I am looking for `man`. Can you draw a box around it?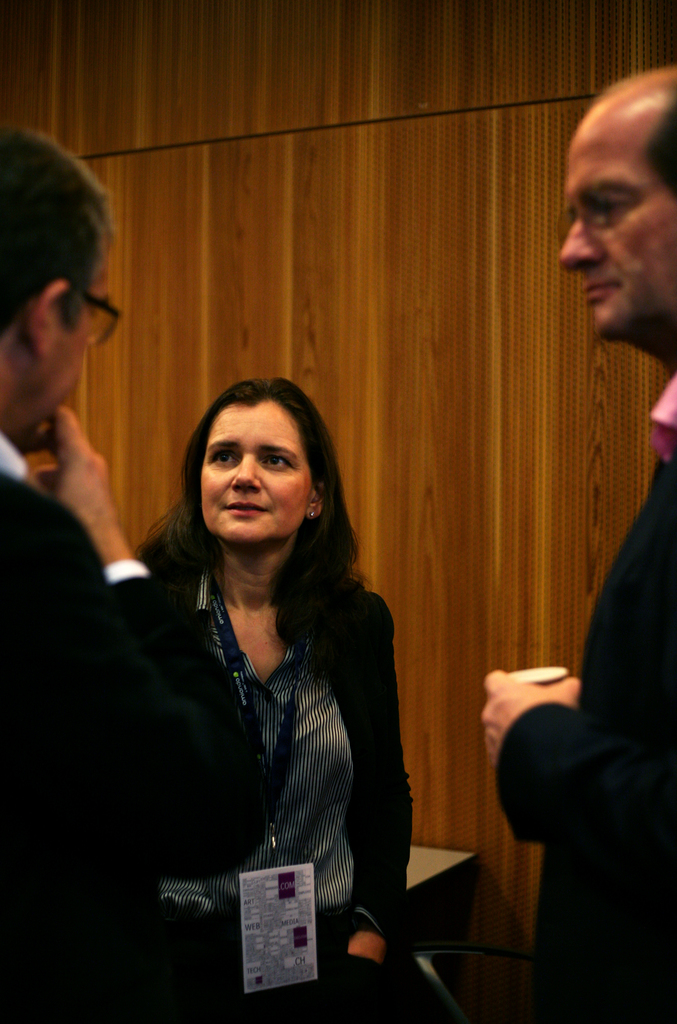
Sure, the bounding box is l=484, t=61, r=676, b=1023.
